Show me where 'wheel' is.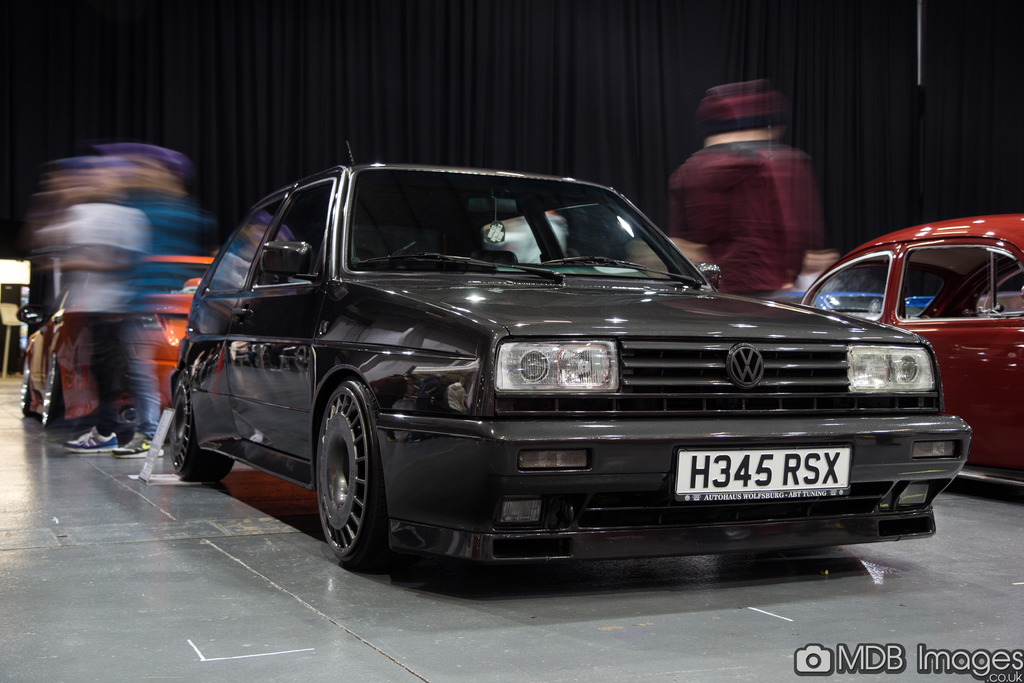
'wheel' is at box(42, 352, 64, 429).
